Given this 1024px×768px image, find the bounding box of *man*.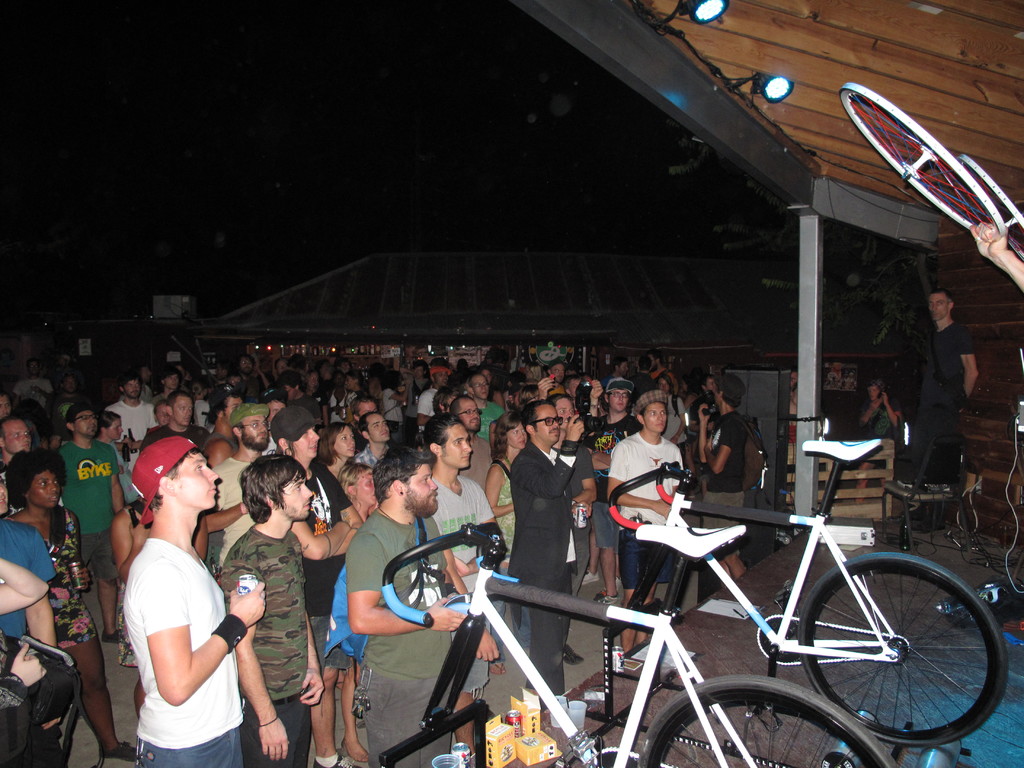
left=500, top=393, right=605, bottom=694.
